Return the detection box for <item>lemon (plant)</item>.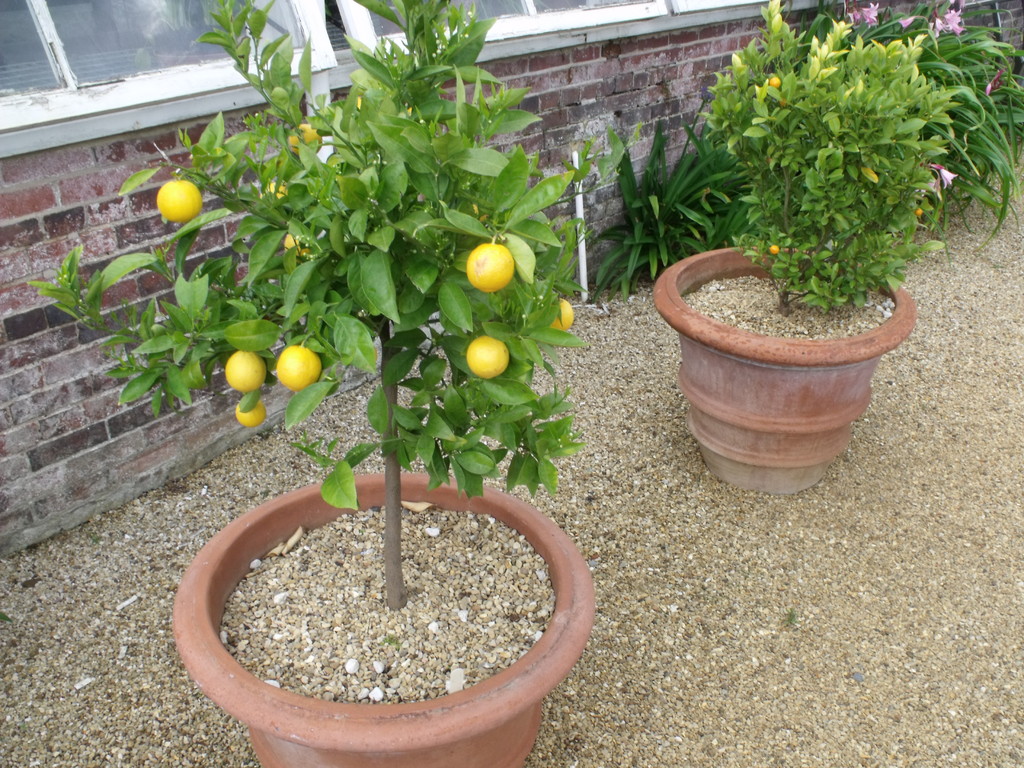
(464, 335, 513, 381).
